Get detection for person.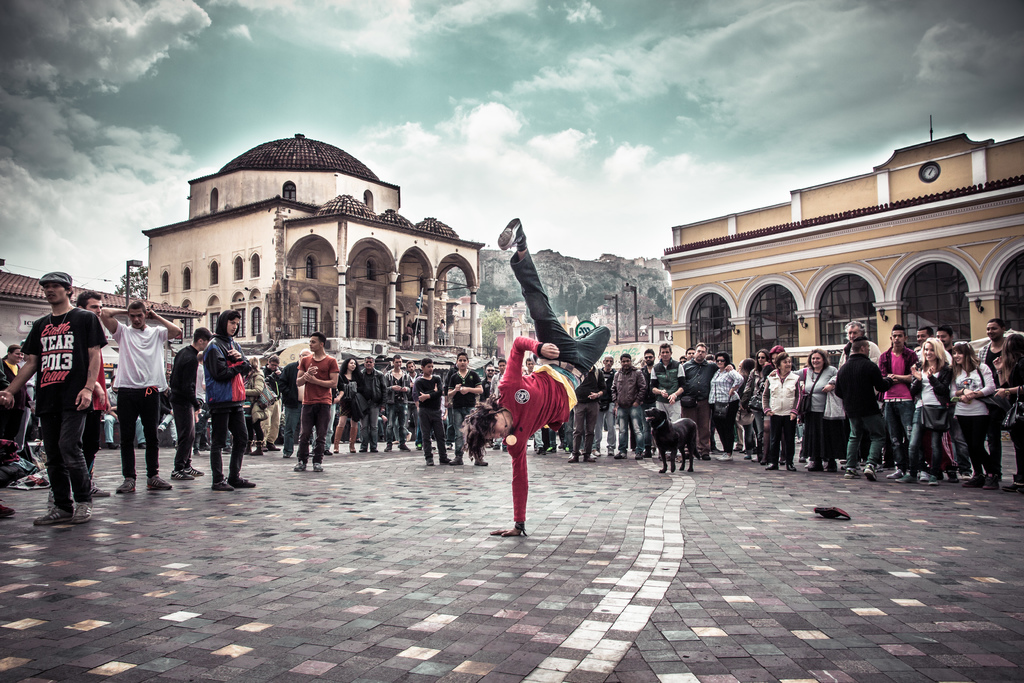
Detection: [x1=611, y1=351, x2=645, y2=457].
